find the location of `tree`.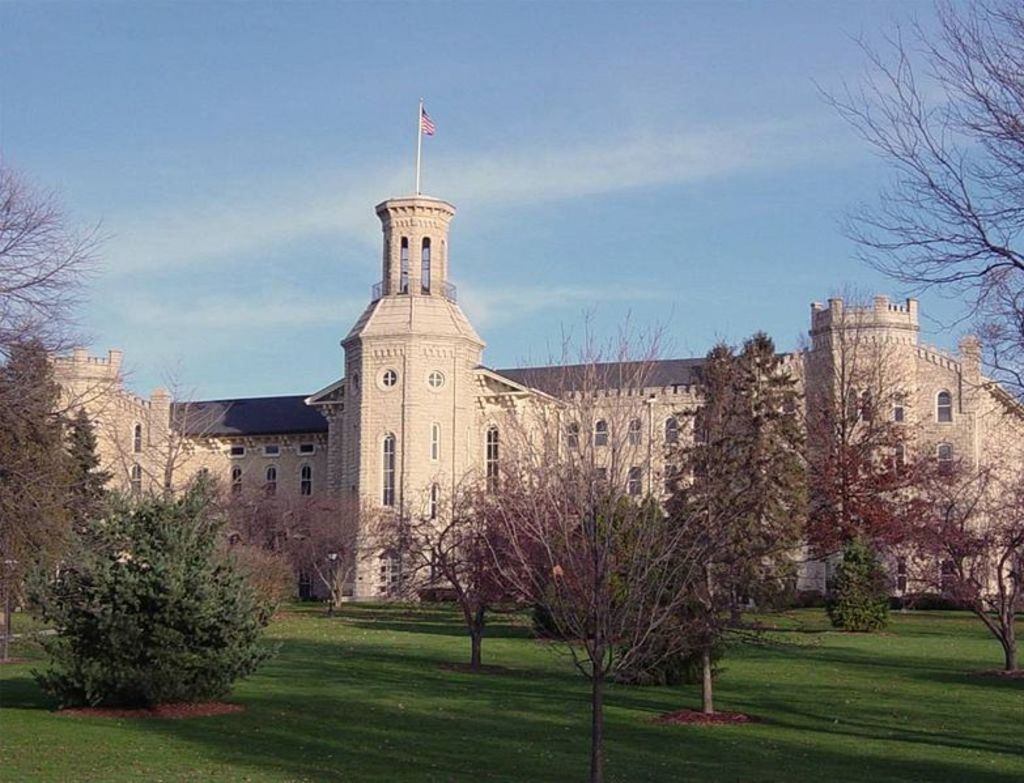
Location: <bbox>271, 478, 398, 609</bbox>.
